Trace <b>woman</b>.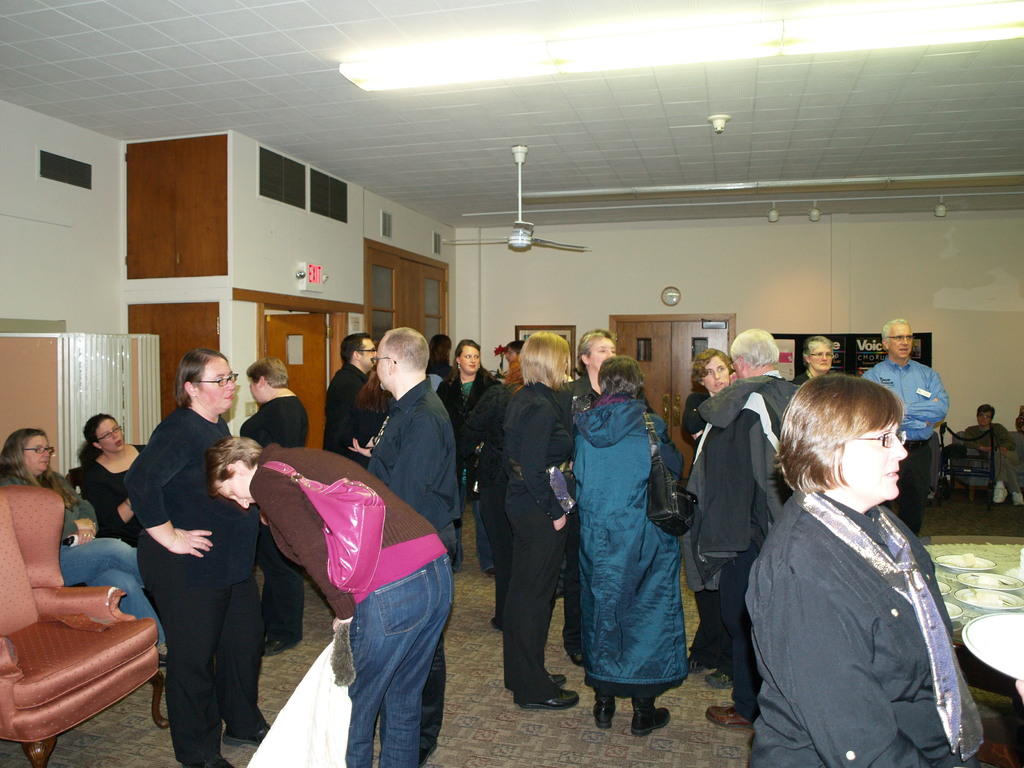
Traced to {"x1": 678, "y1": 342, "x2": 732, "y2": 456}.
